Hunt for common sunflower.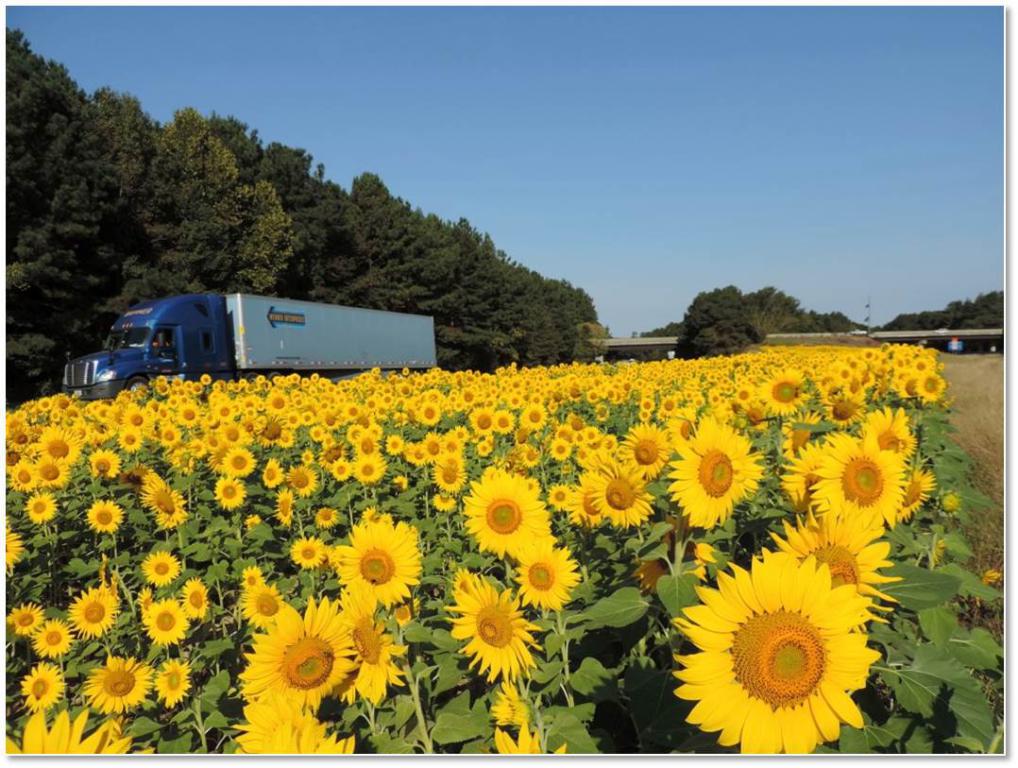
Hunted down at [448,583,551,684].
